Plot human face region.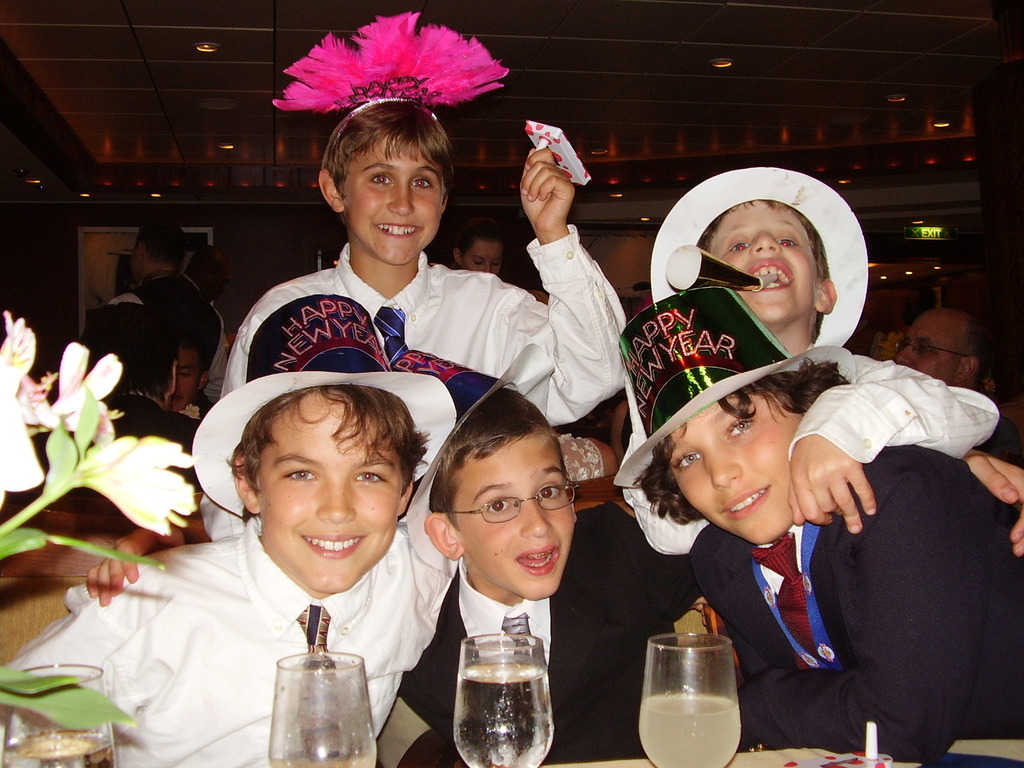
Plotted at rect(172, 352, 195, 410).
